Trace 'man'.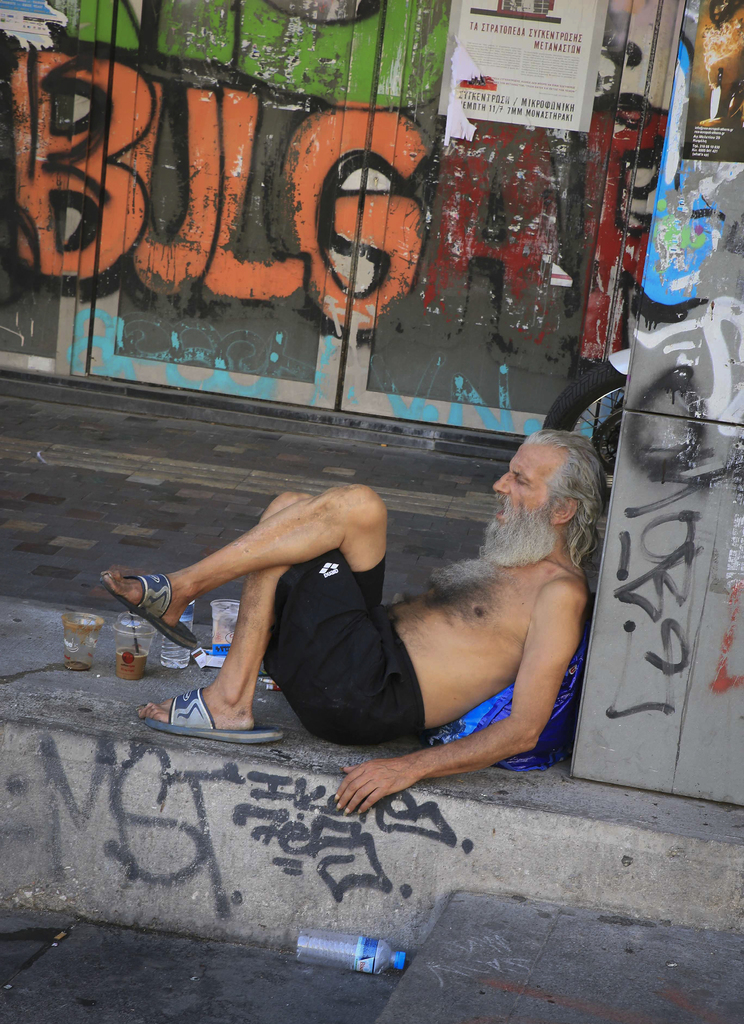
Traced to bbox=[97, 432, 604, 815].
